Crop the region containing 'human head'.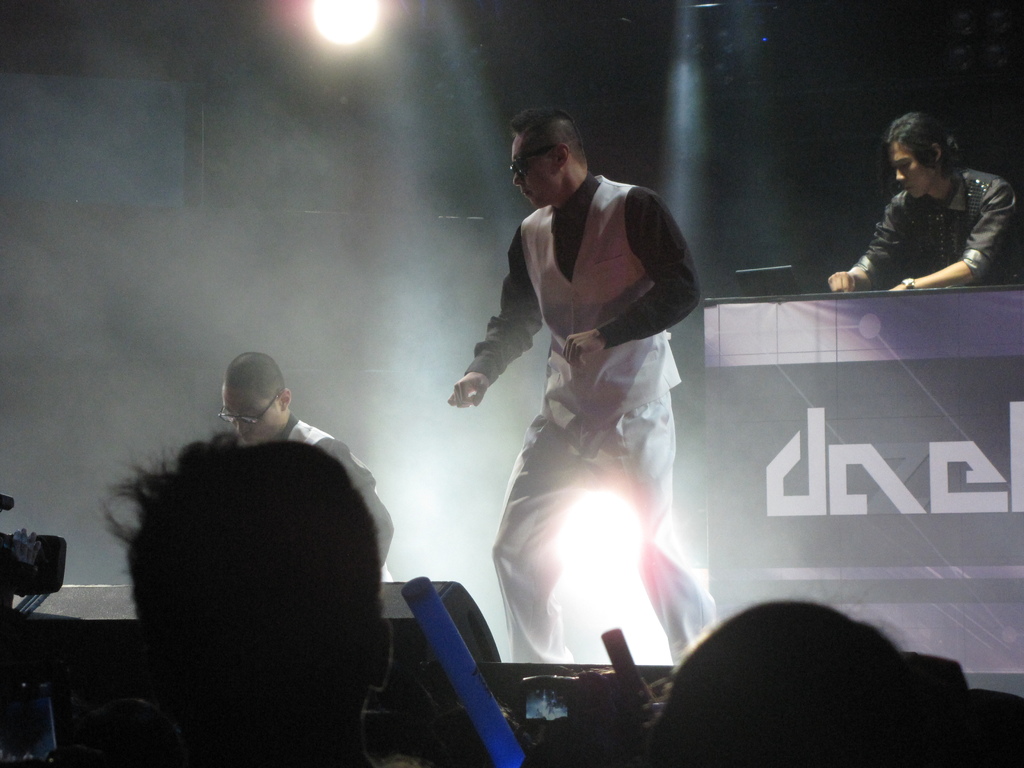
Crop region: 420, 653, 465, 712.
